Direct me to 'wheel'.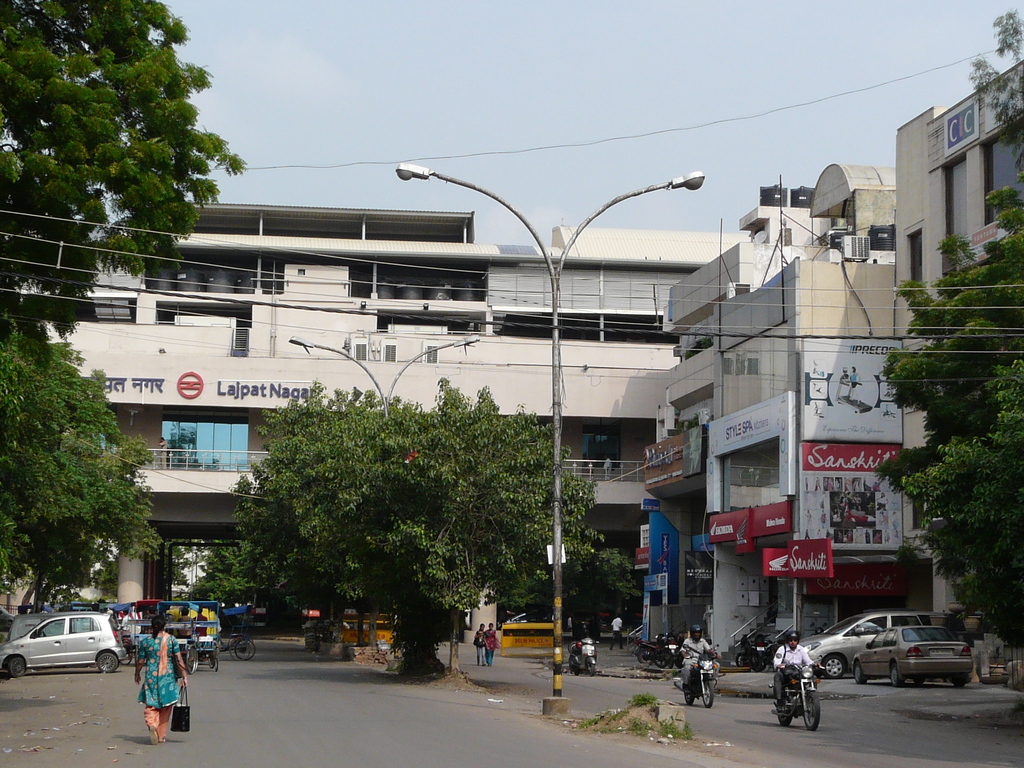
Direction: 230, 637, 250, 662.
